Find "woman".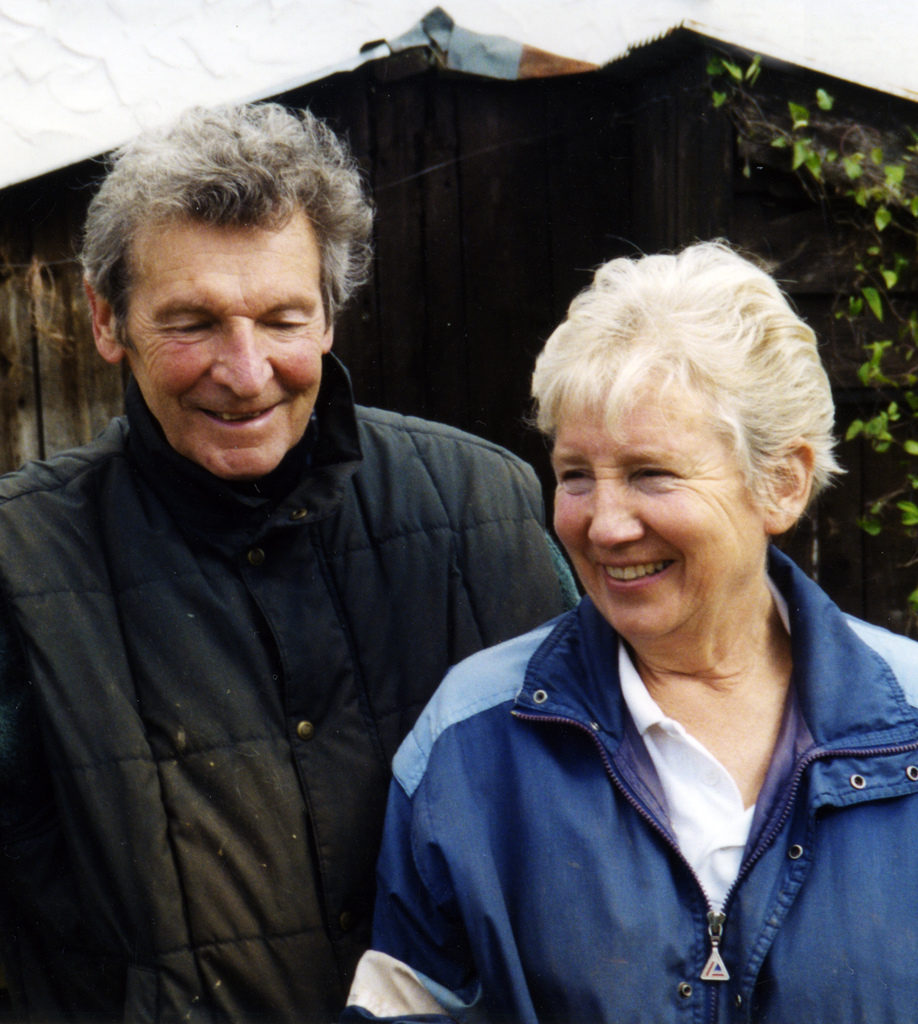
[x1=371, y1=261, x2=917, y2=1023].
